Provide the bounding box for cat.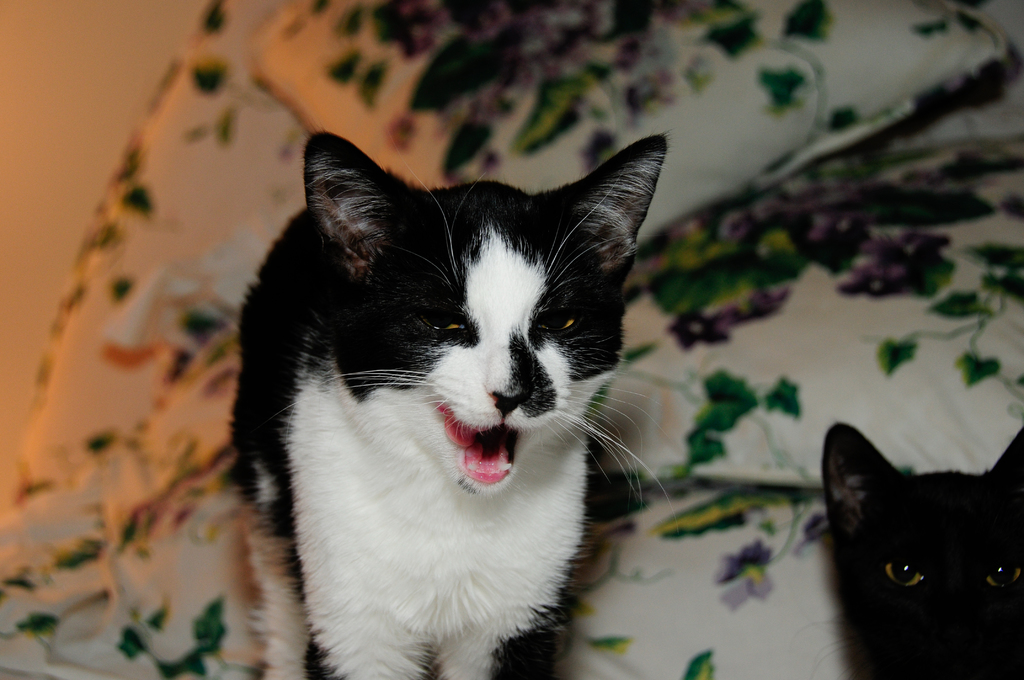
BBox(228, 128, 686, 678).
